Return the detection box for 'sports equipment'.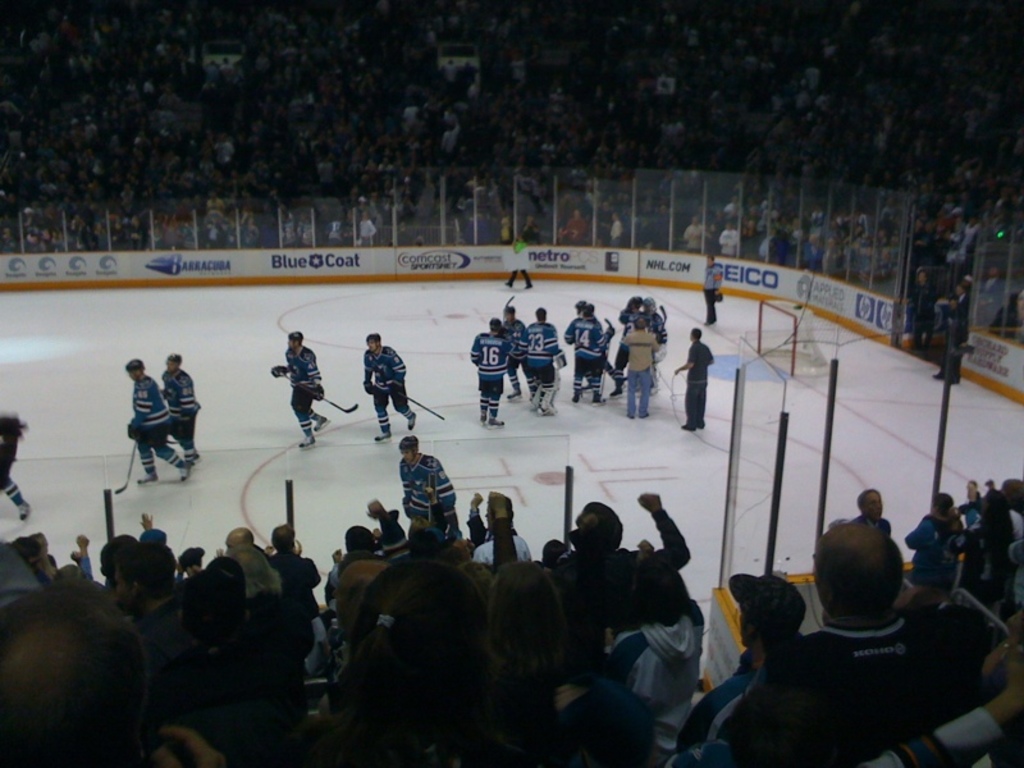
detection(576, 305, 594, 324).
